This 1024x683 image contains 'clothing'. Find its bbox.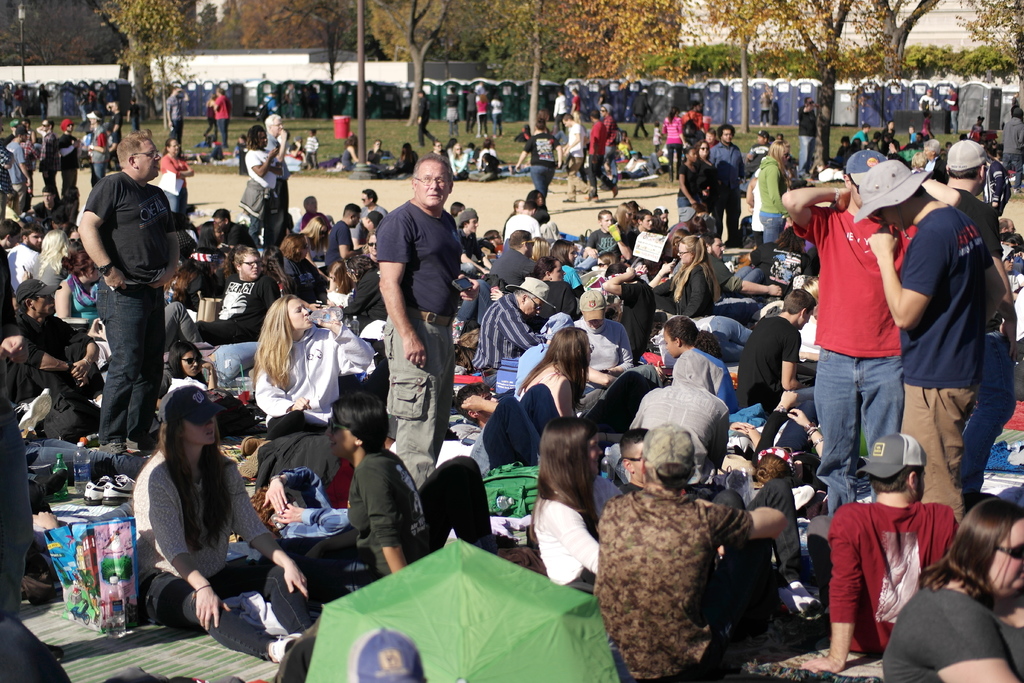
box(748, 144, 767, 158).
